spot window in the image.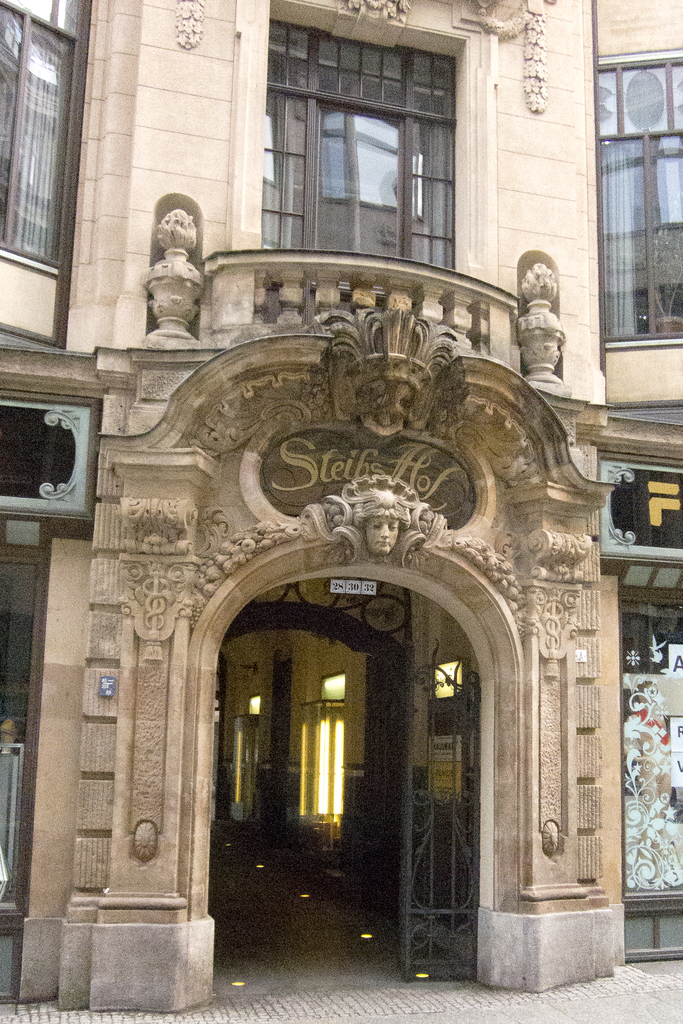
window found at x1=0 y1=0 x2=88 y2=270.
